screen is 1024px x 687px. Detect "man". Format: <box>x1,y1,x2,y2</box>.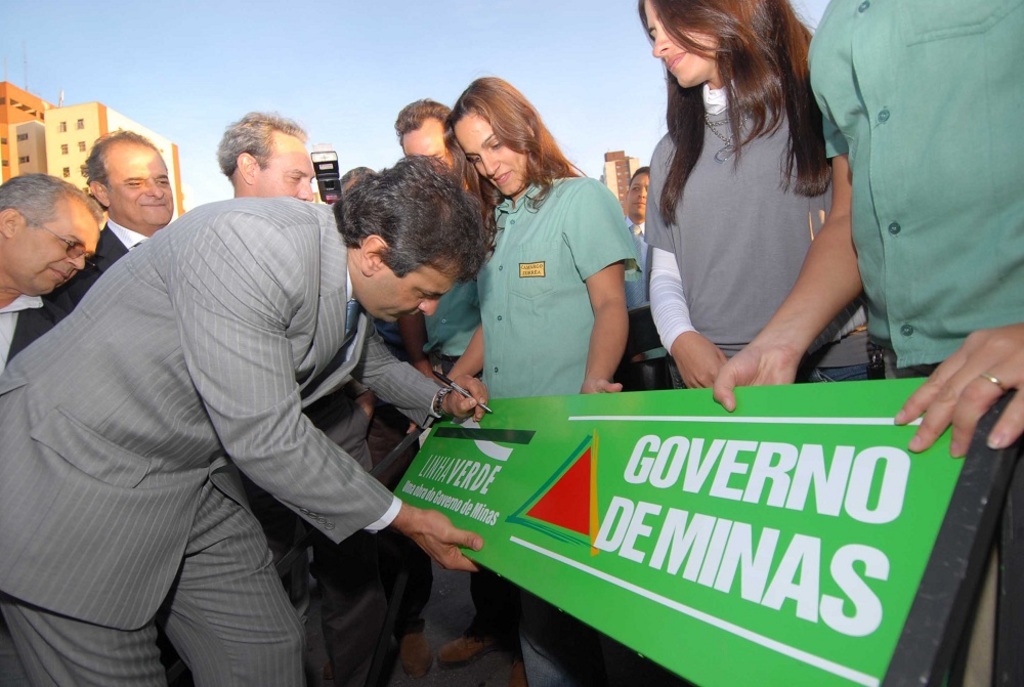
<box>713,0,1023,686</box>.
